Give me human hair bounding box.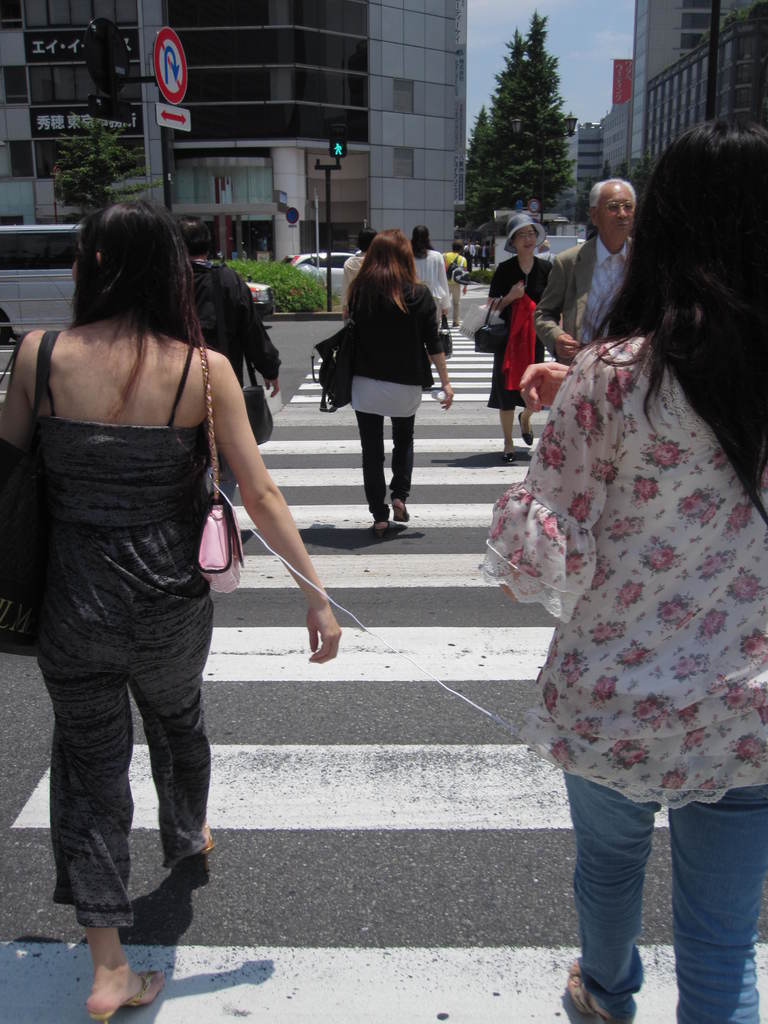
select_region(345, 227, 417, 323).
